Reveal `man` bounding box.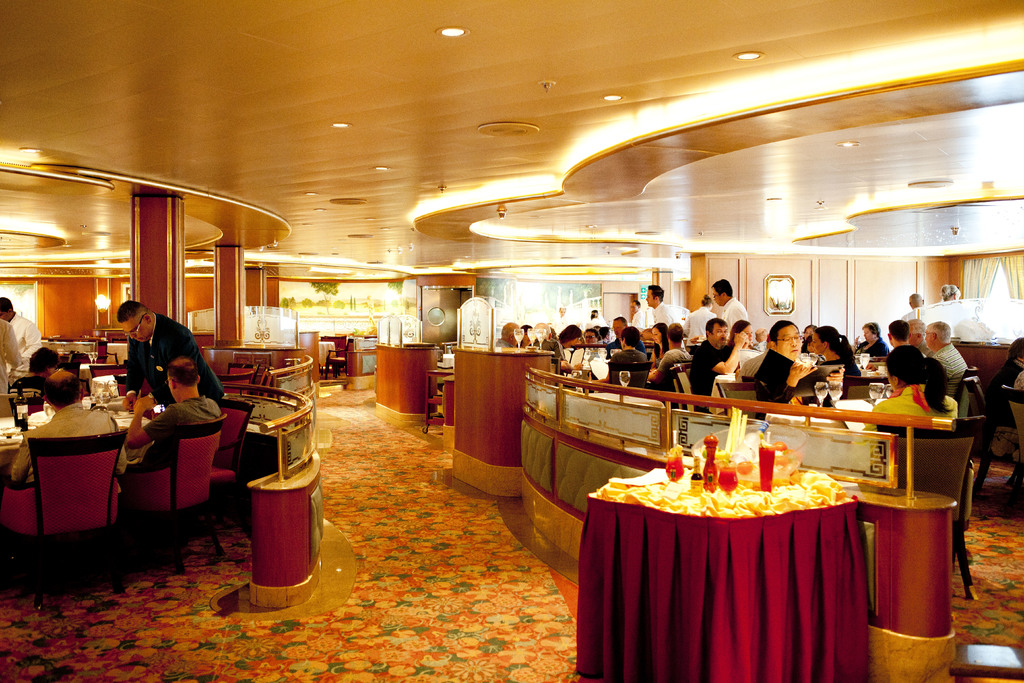
Revealed: rect(909, 318, 934, 357).
